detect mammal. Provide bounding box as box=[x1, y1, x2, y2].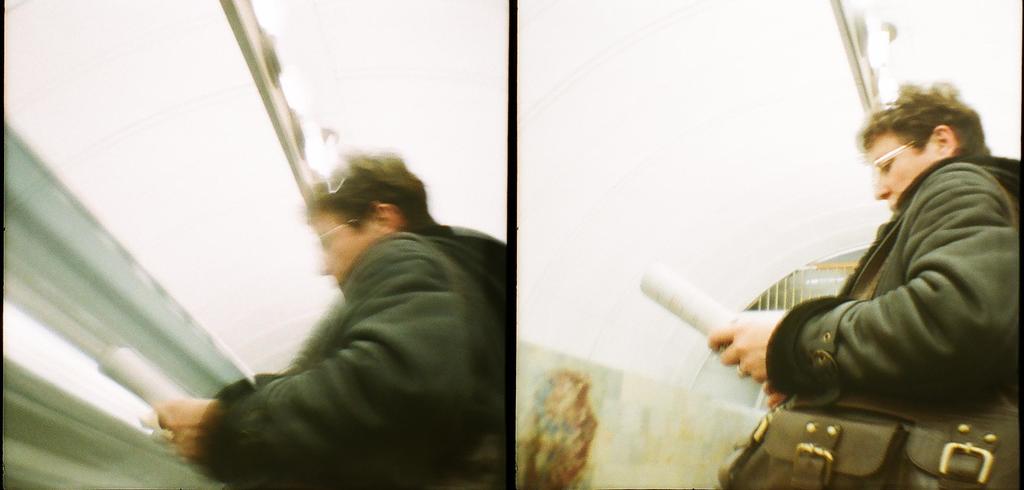
box=[702, 81, 1023, 489].
